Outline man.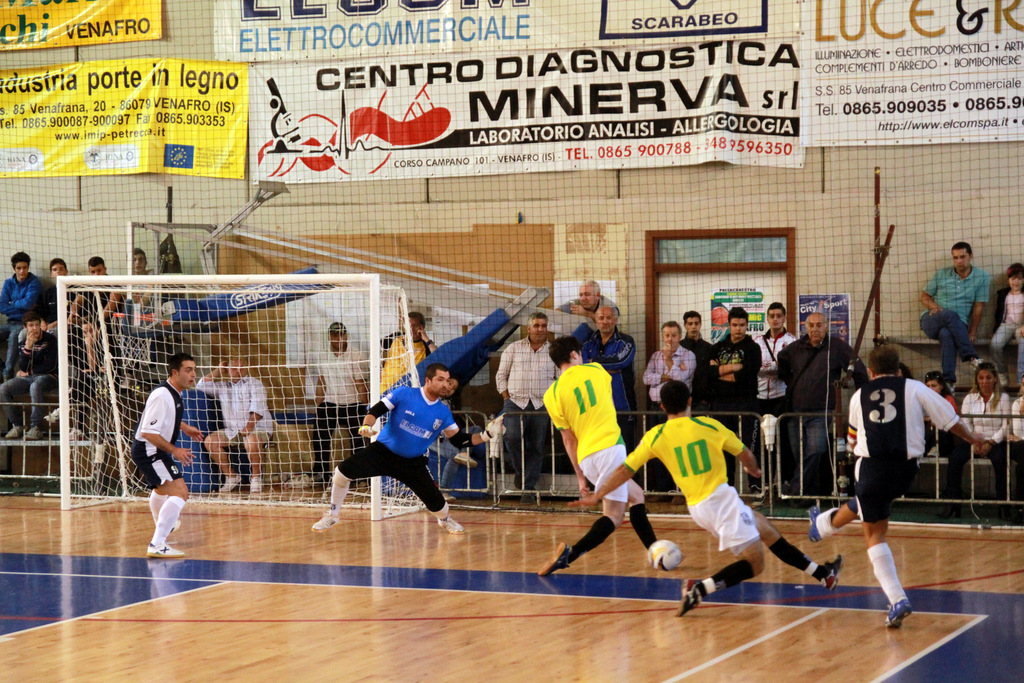
Outline: 499:314:559:497.
